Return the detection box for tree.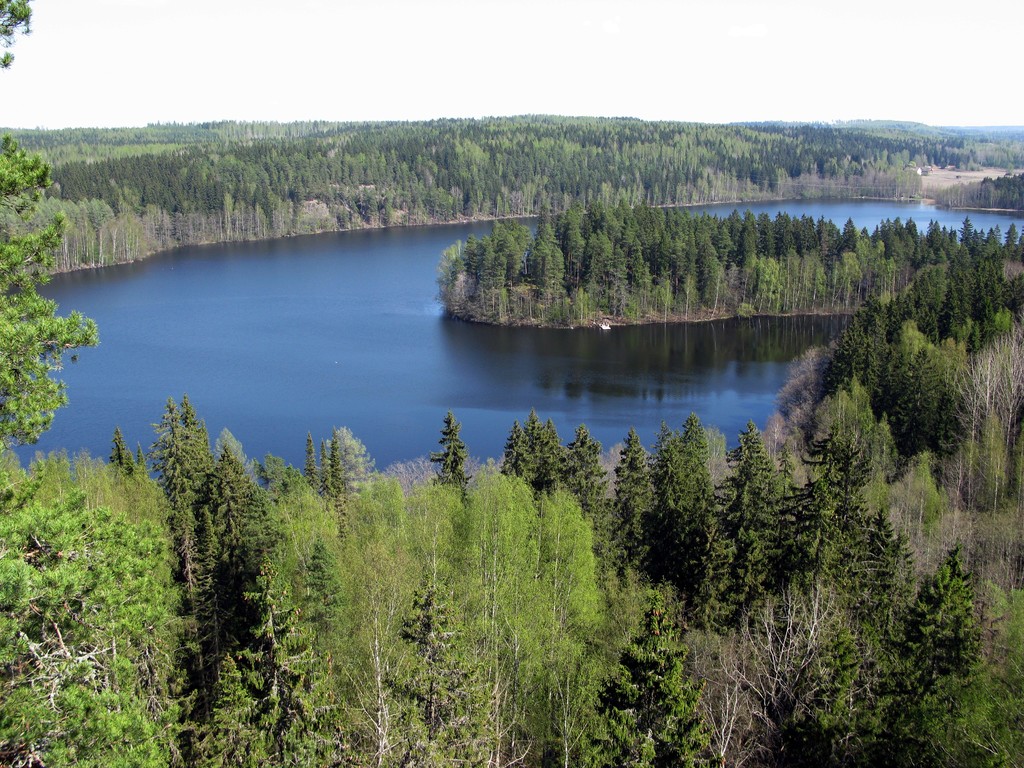
rect(501, 235, 522, 285).
